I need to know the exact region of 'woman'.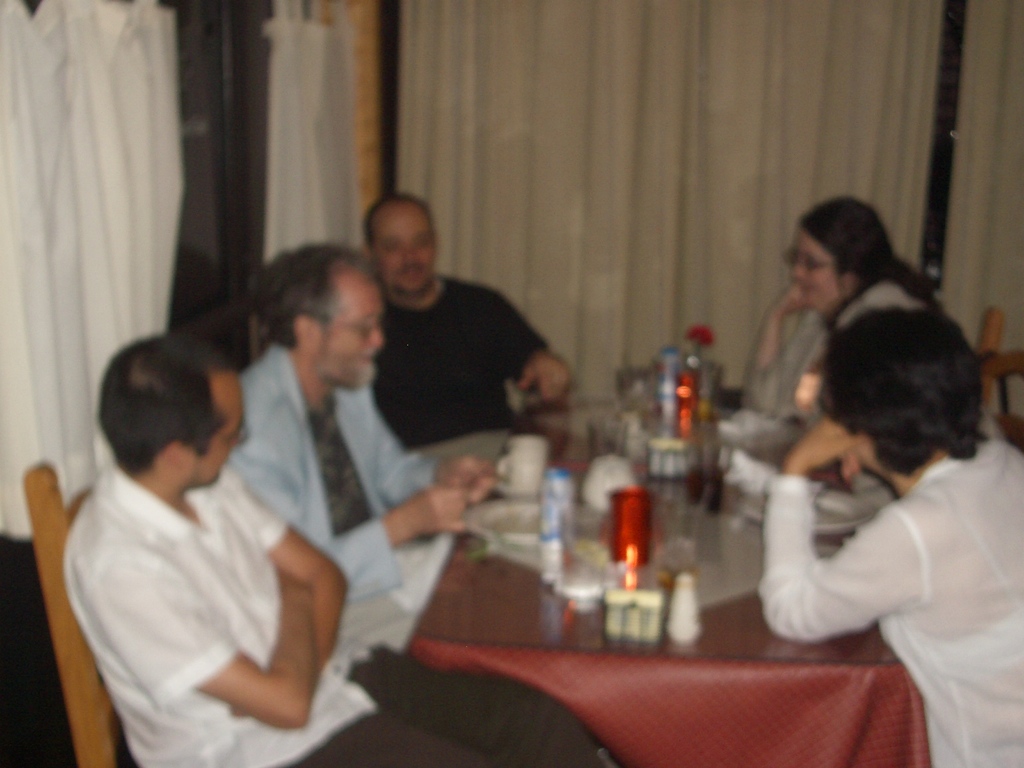
Region: bbox(732, 196, 932, 417).
